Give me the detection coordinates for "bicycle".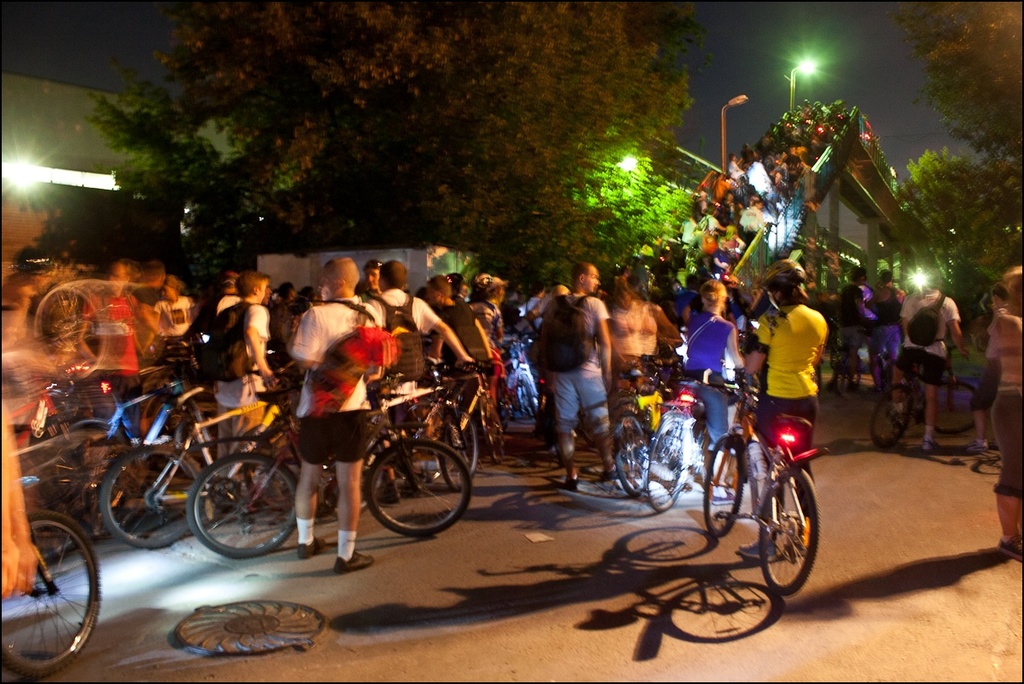
pyautogui.locateOnScreen(702, 372, 824, 601).
